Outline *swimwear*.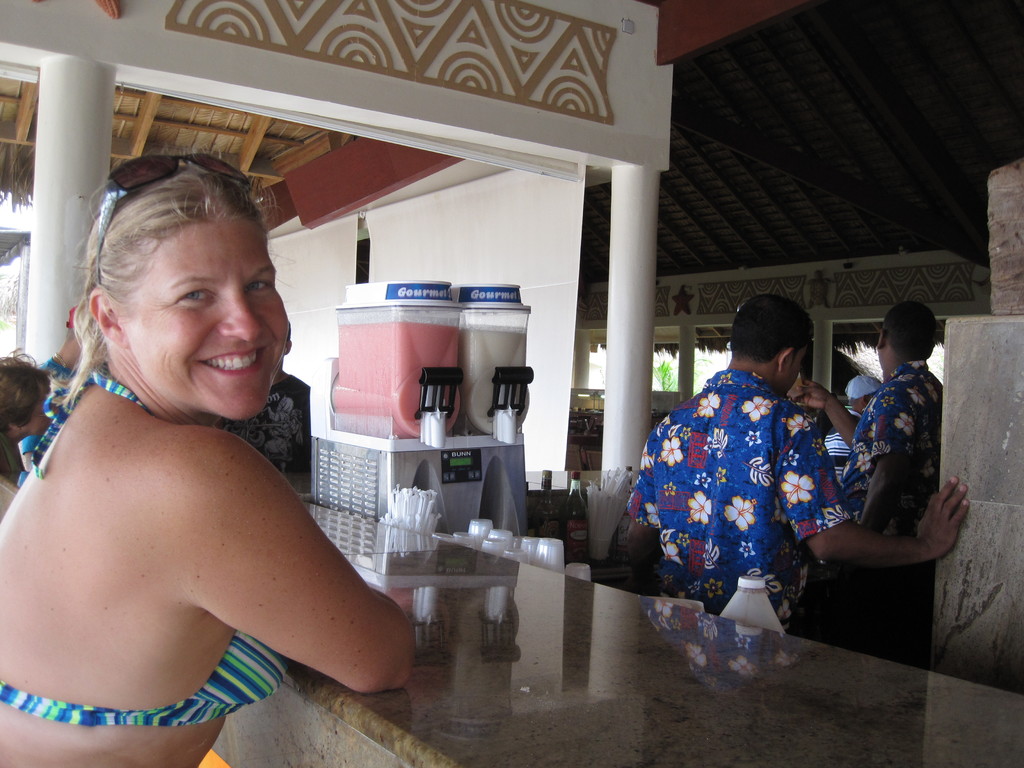
Outline: [left=0, top=363, right=294, bottom=734].
